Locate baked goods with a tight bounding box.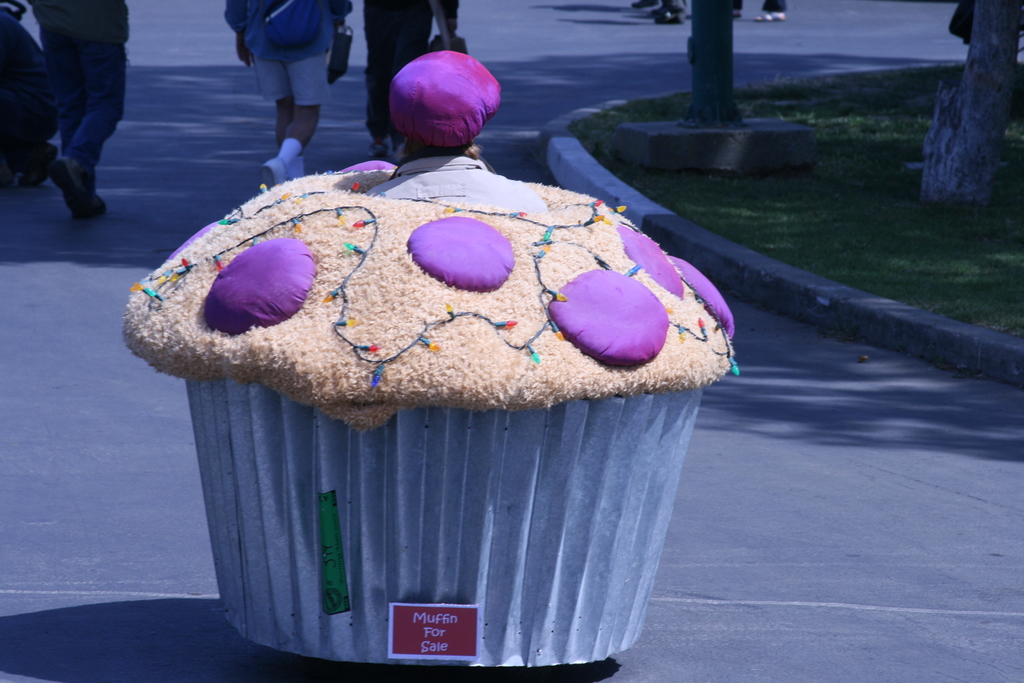
(118,160,740,671).
